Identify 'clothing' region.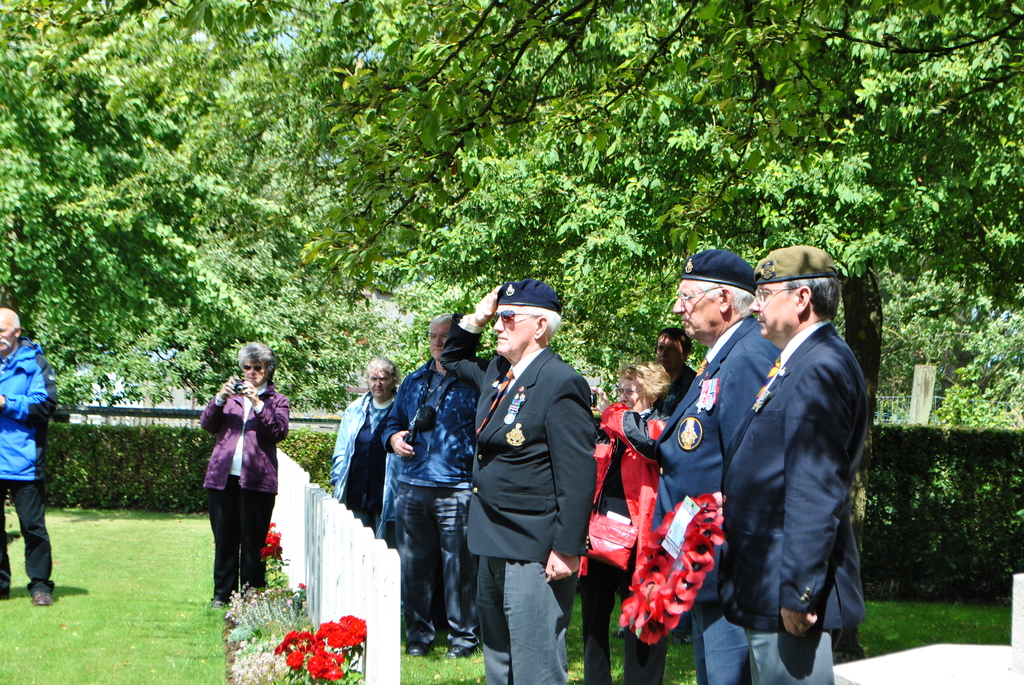
Region: <bbox>198, 386, 283, 615</bbox>.
